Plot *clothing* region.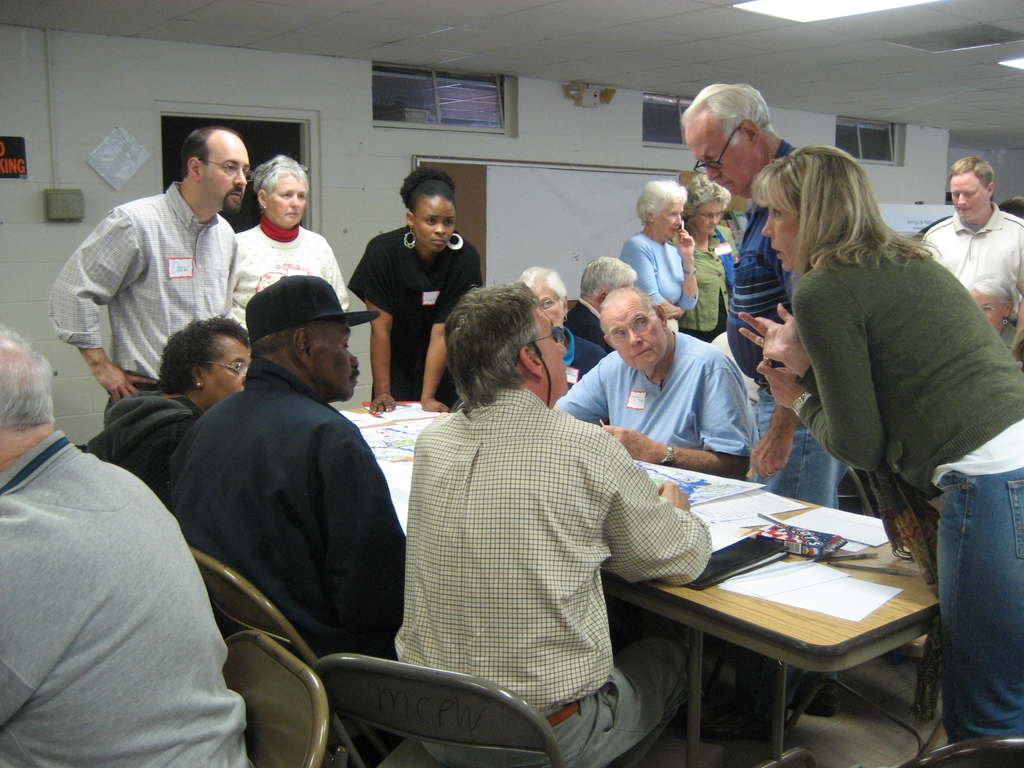
Plotted at [622,225,693,318].
